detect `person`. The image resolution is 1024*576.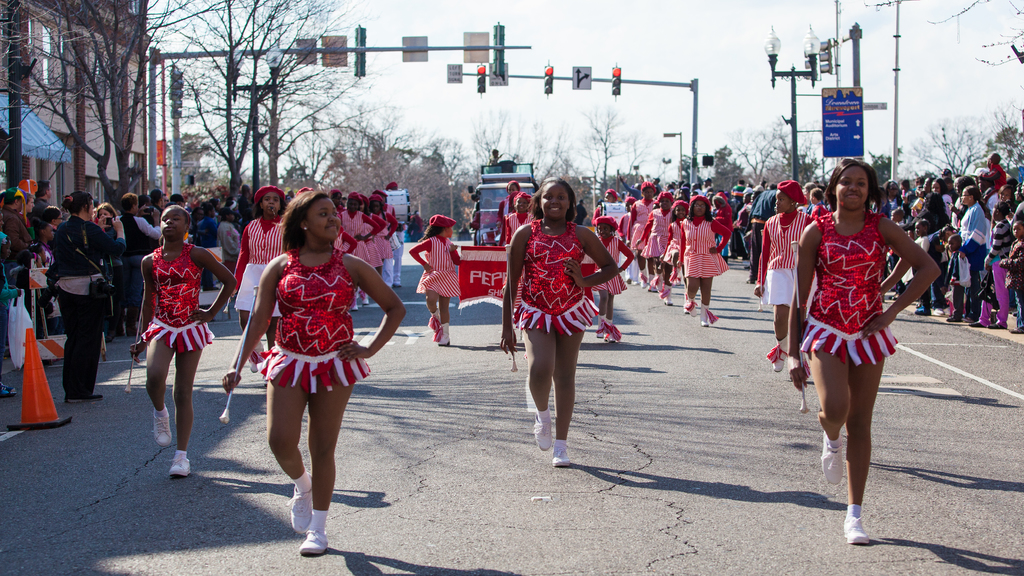
detection(19, 206, 63, 275).
